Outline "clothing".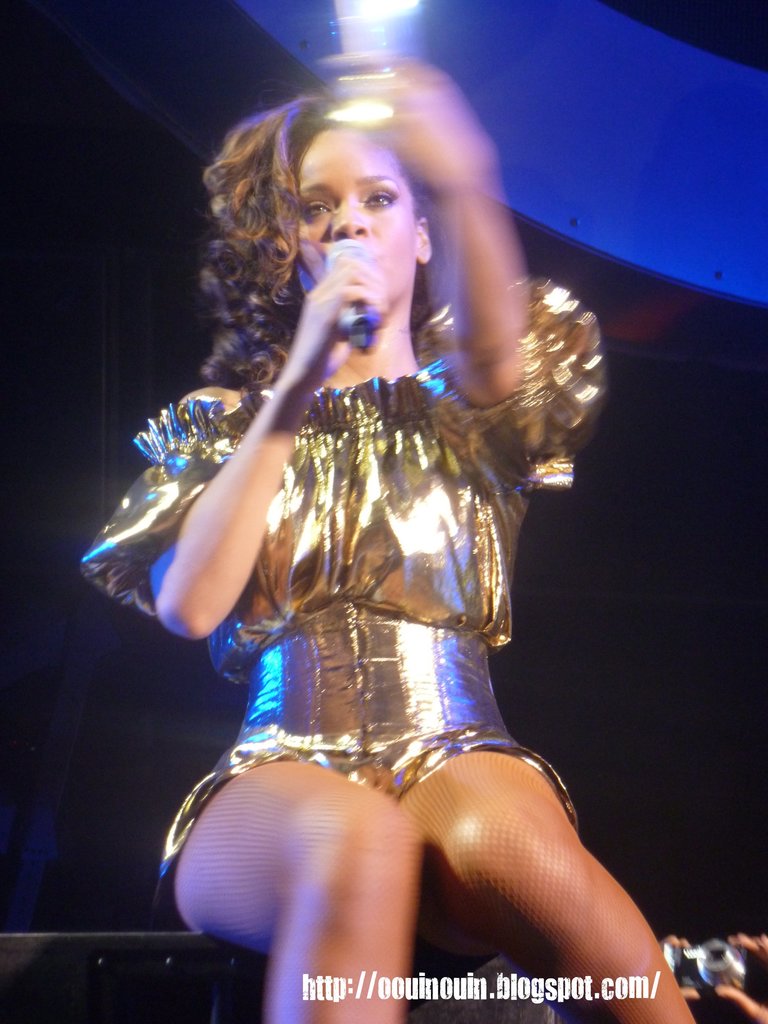
Outline: Rect(171, 211, 583, 887).
